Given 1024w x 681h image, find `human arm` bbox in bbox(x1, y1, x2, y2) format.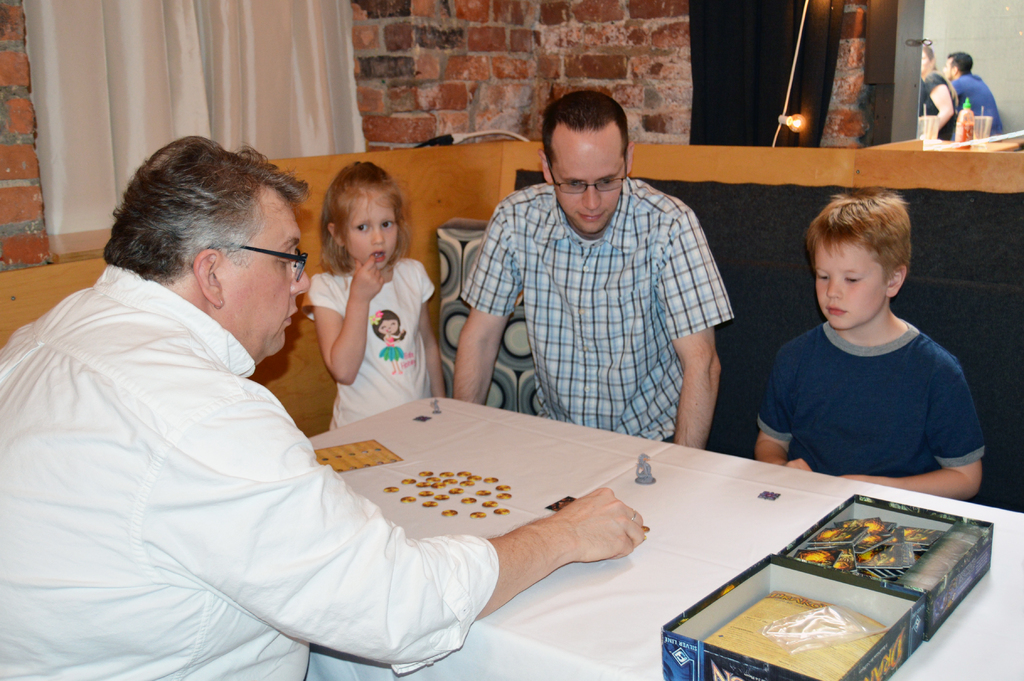
bbox(308, 273, 369, 393).
